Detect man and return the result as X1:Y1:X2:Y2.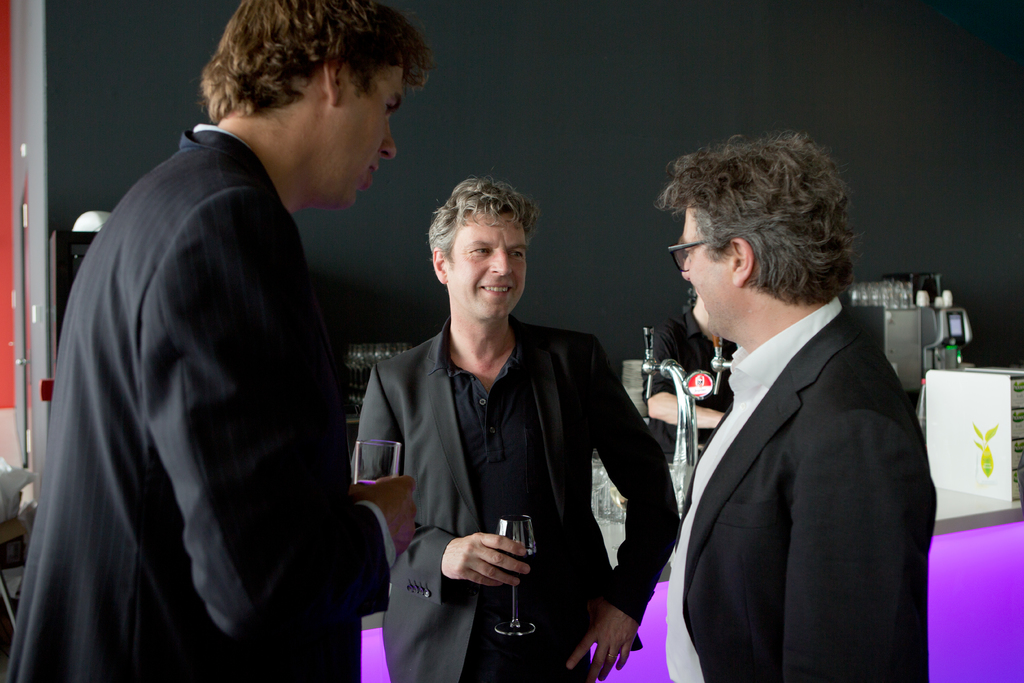
353:176:682:682.
